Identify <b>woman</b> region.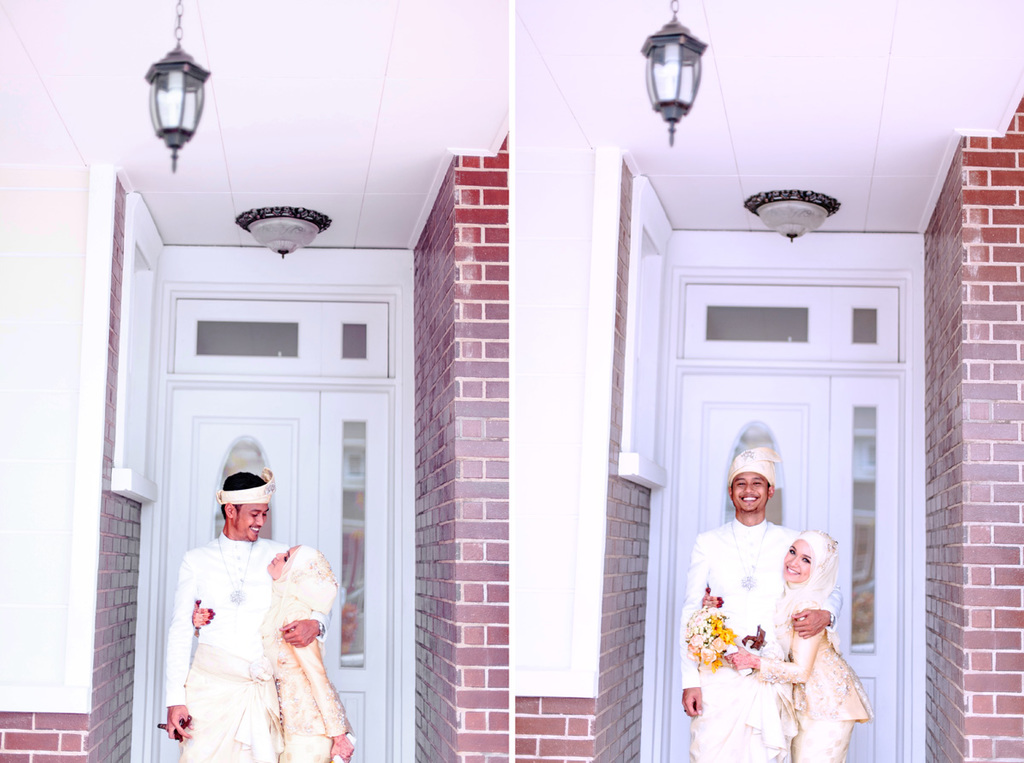
Region: detection(188, 541, 346, 762).
